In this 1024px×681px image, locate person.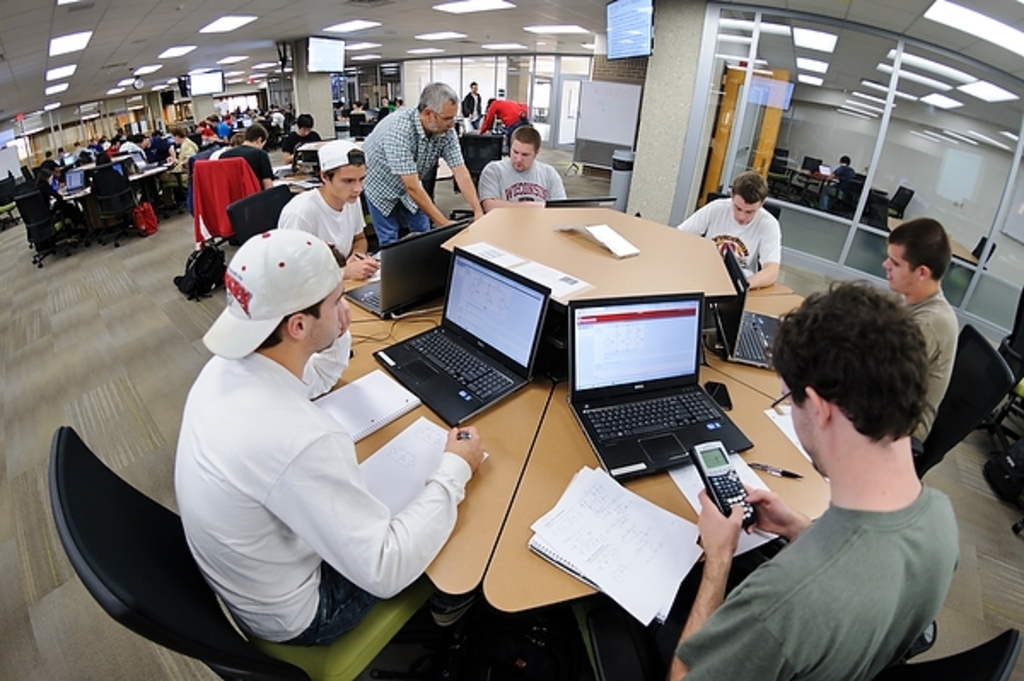
Bounding box: [362,82,485,246].
